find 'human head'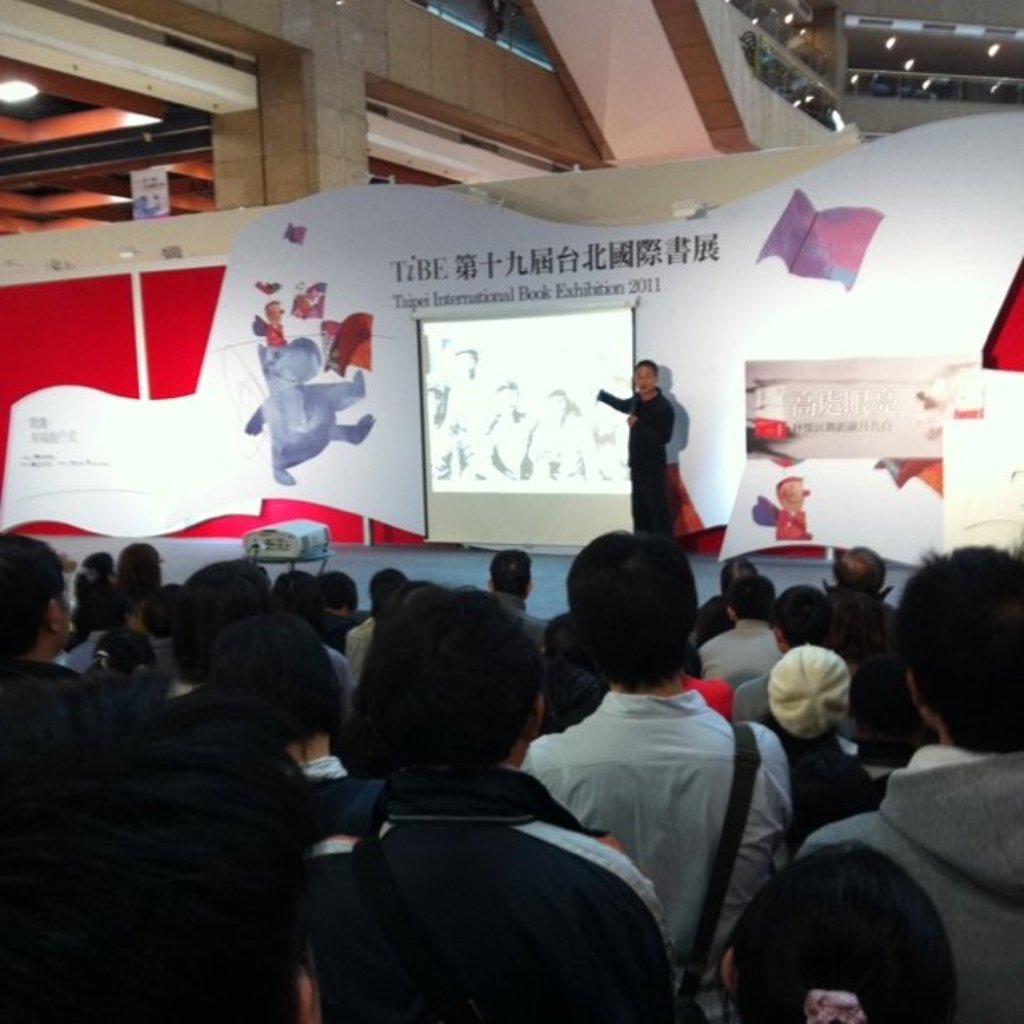
368 584 550 768
